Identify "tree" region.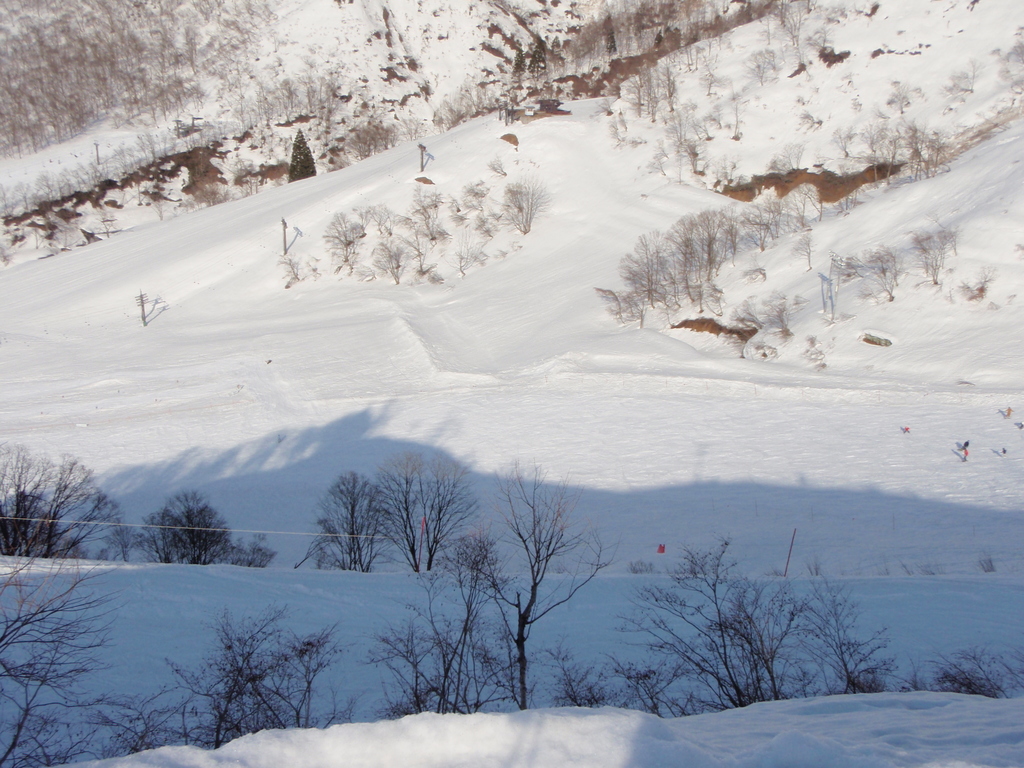
Region: box(0, 572, 132, 767).
